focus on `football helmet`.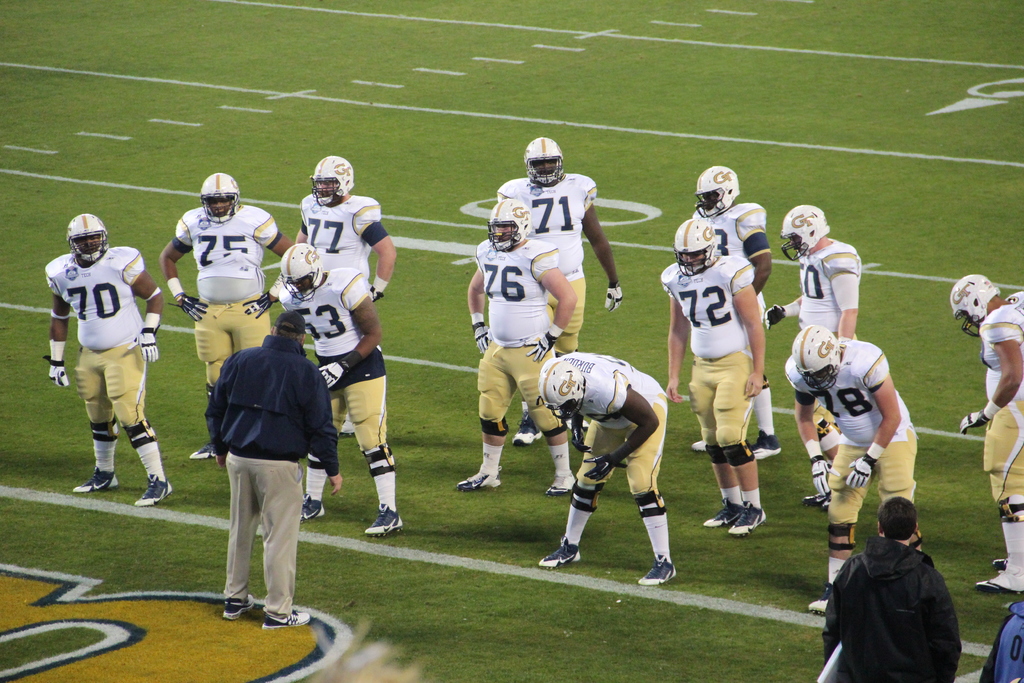
Focused at 540 358 585 420.
